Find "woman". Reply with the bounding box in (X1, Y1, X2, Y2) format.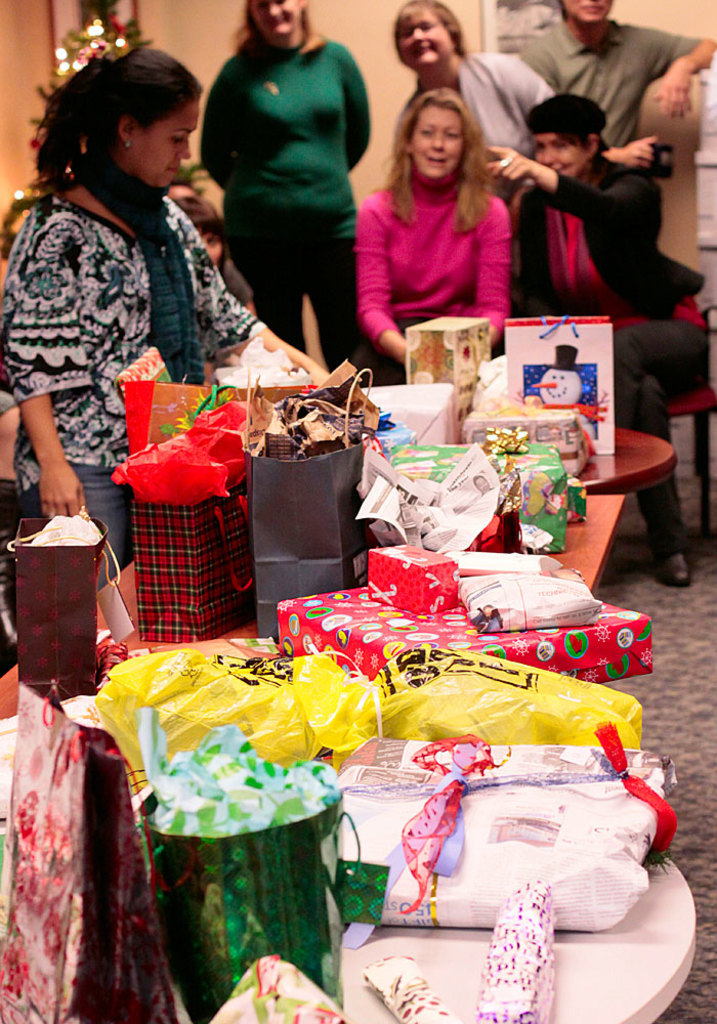
(199, 0, 370, 366).
